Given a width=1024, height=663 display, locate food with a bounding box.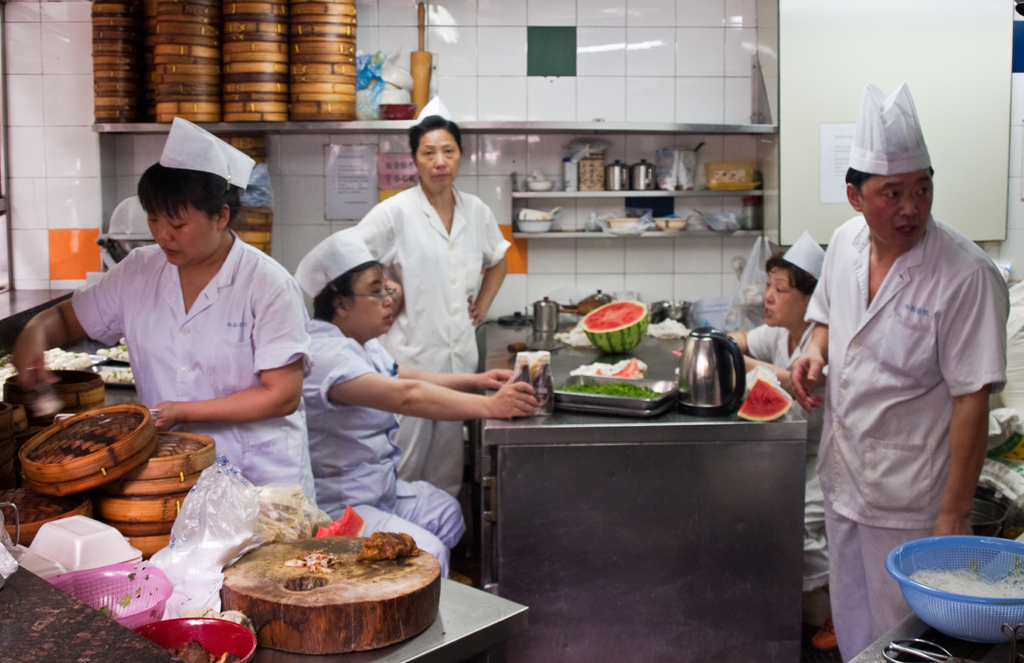
Located: [left=355, top=528, right=422, bottom=564].
